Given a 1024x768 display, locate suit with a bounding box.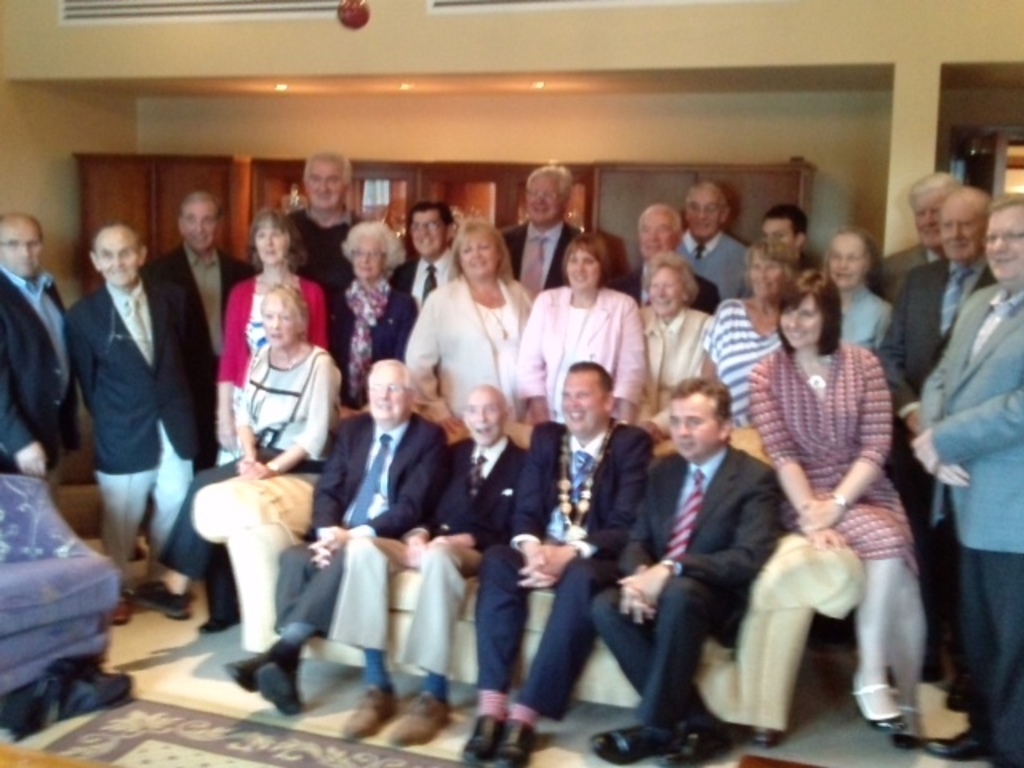
Located: bbox(426, 440, 522, 555).
